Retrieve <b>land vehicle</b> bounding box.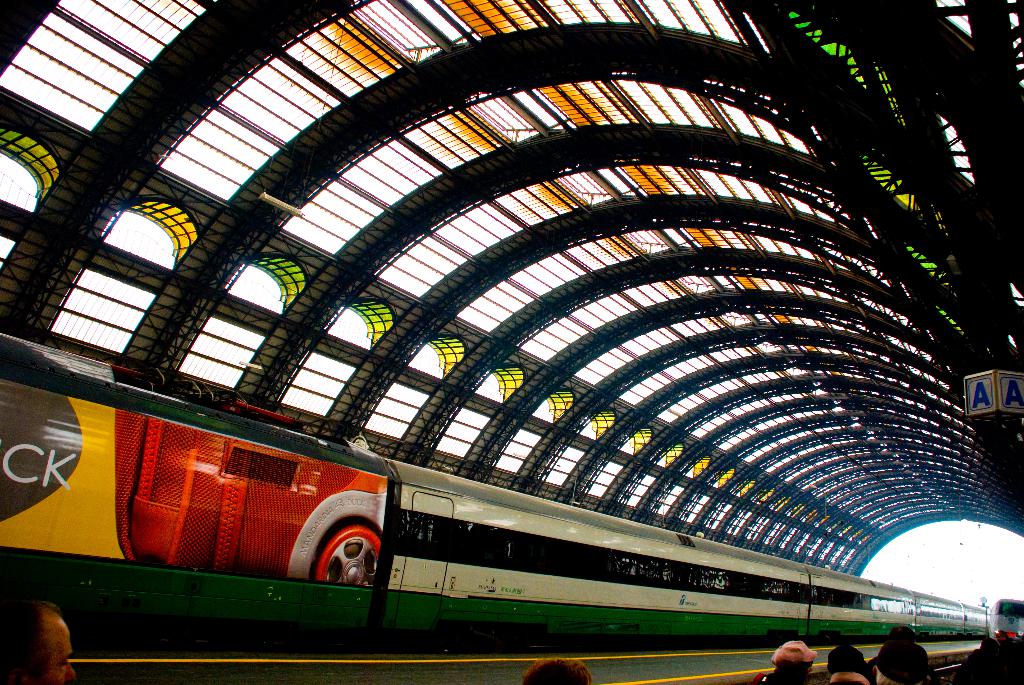
Bounding box: {"left": 0, "top": 326, "right": 991, "bottom": 632}.
